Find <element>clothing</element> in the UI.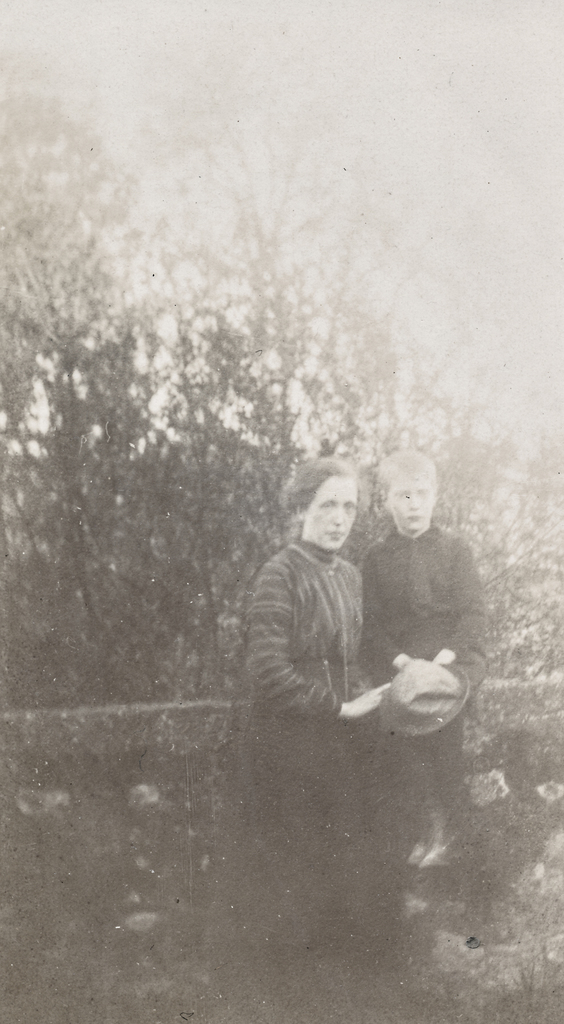
UI element at box(358, 524, 490, 825).
